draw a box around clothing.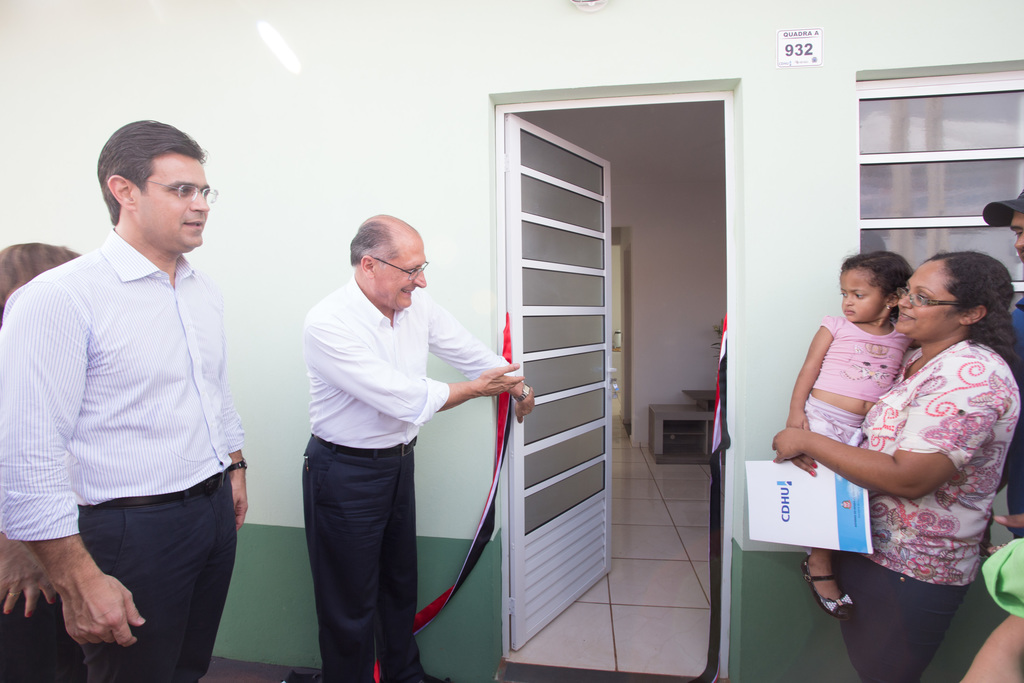
crop(27, 195, 259, 661).
